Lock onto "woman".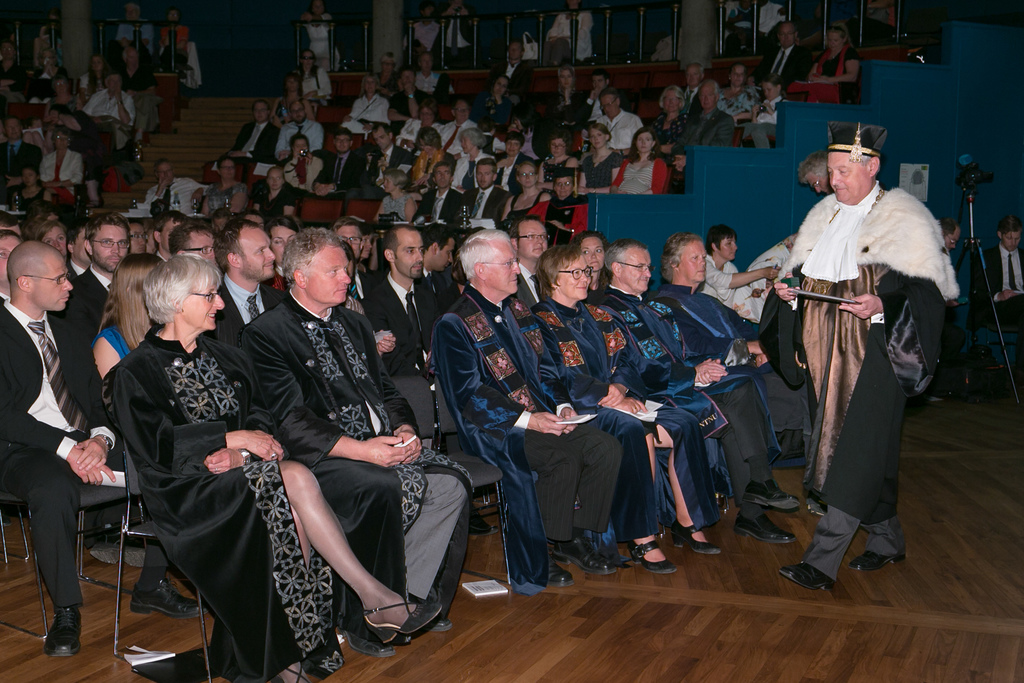
Locked: 735/74/795/152.
